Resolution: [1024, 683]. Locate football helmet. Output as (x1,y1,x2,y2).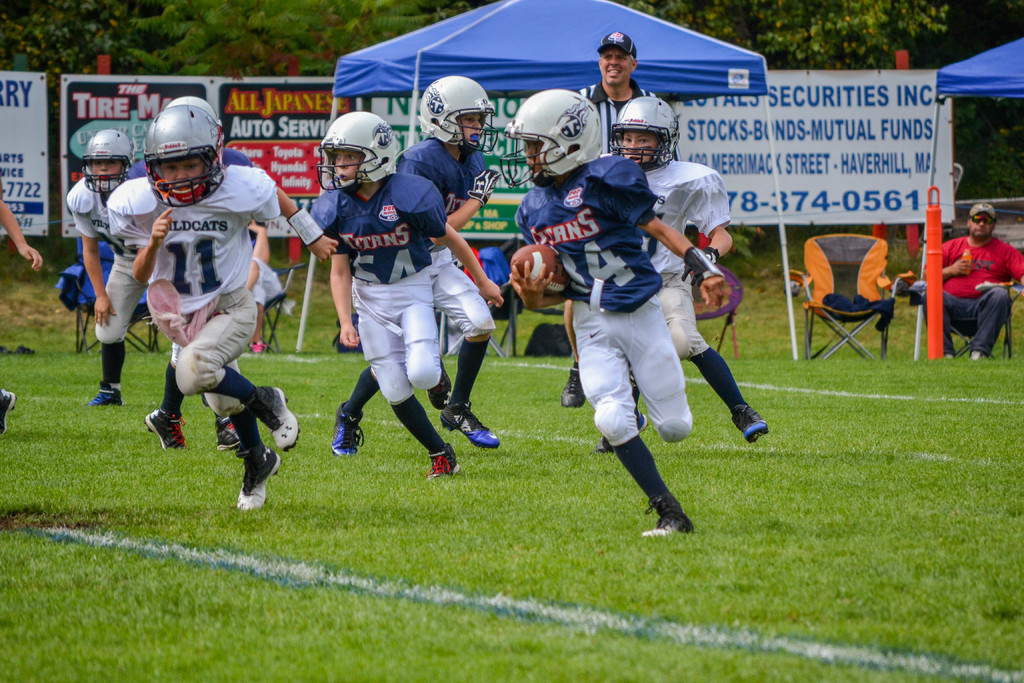
(598,99,680,167).
